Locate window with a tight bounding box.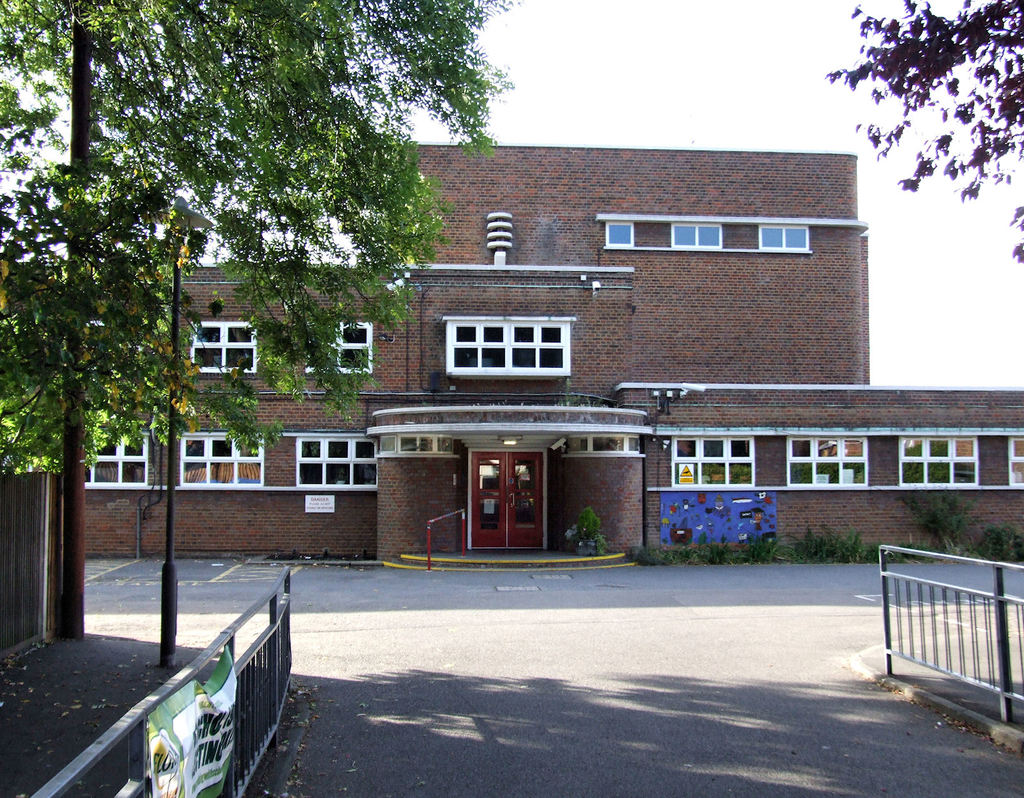
568,432,637,457.
